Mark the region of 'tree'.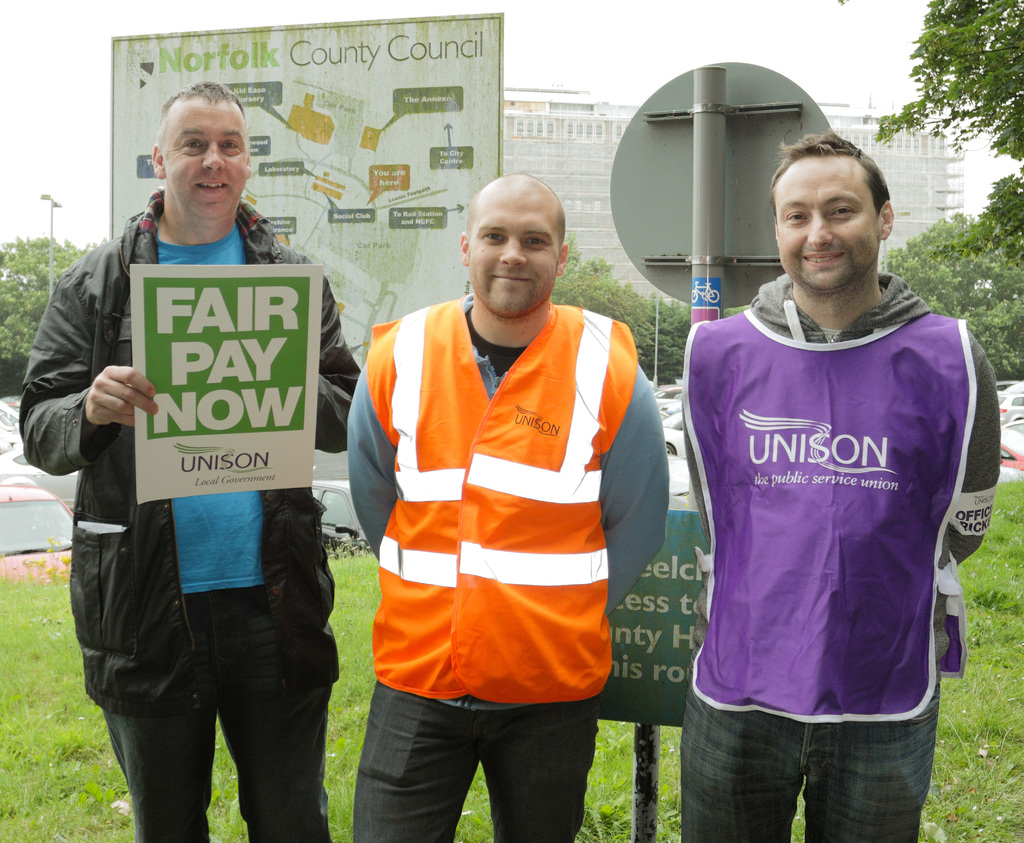
Region: pyautogui.locateOnScreen(870, 0, 1023, 161).
